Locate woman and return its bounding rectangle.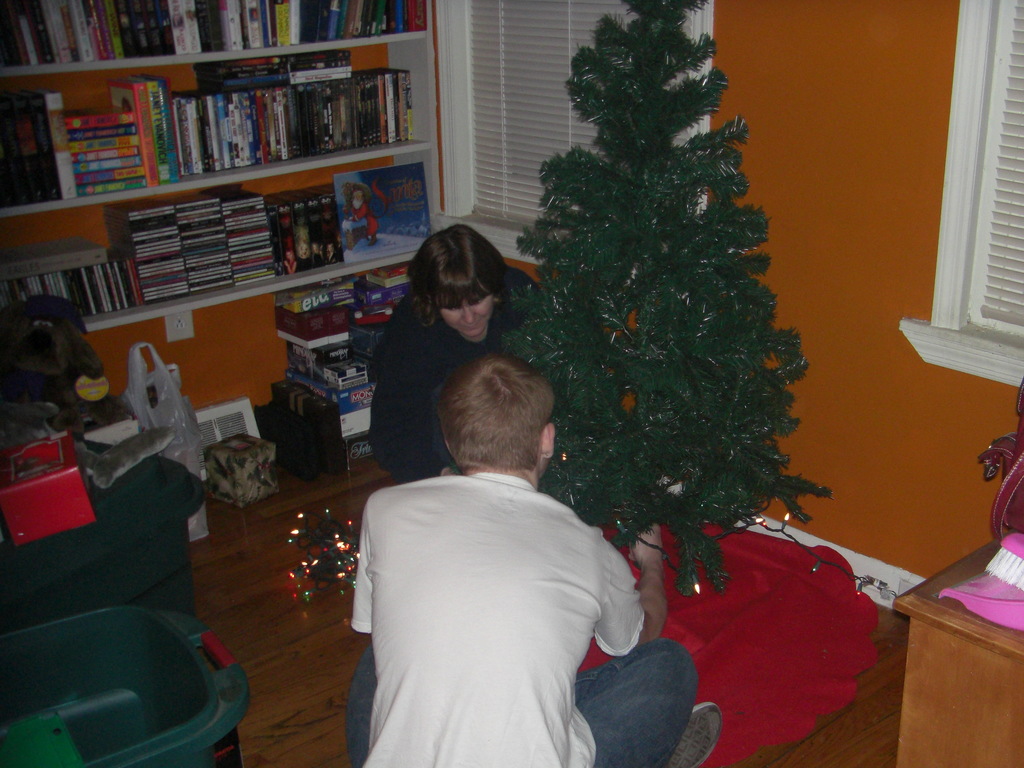
bbox=[365, 220, 517, 462].
